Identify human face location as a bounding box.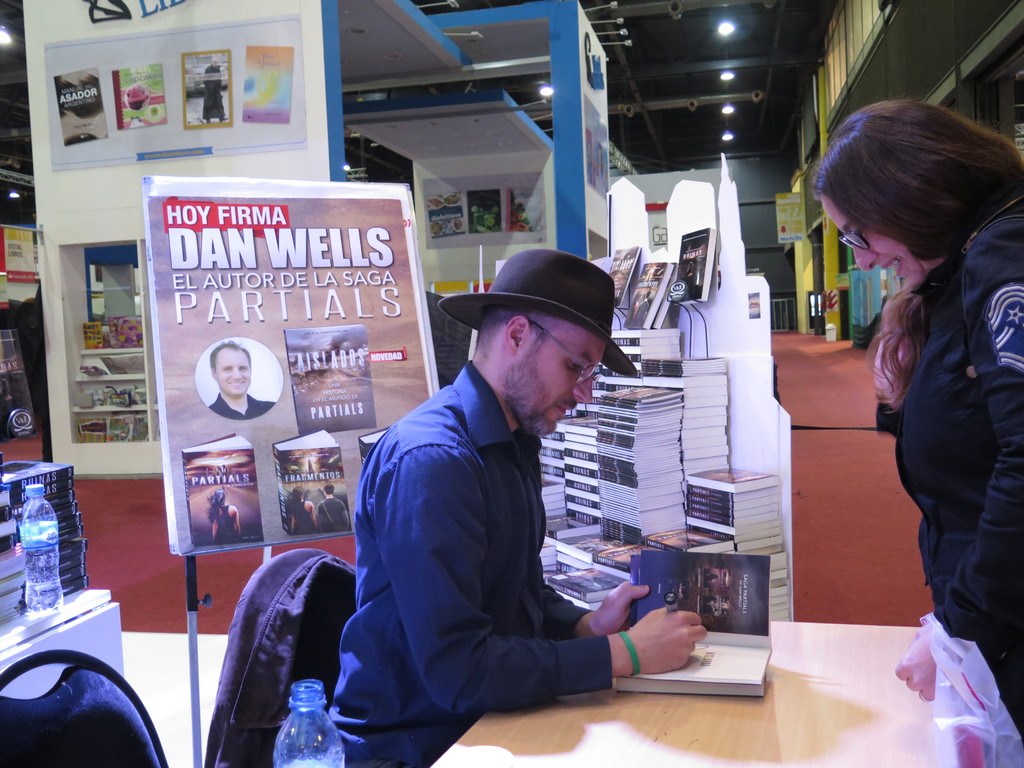
813:188:921:297.
